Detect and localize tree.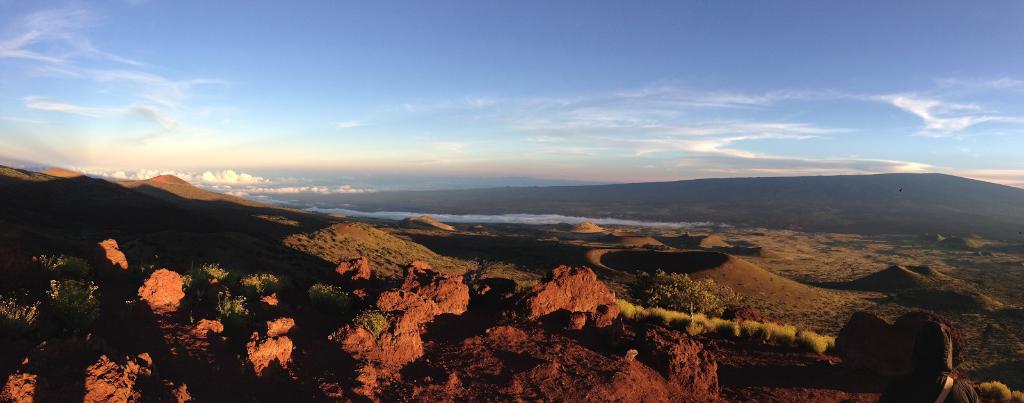
Localized at [230, 269, 278, 298].
